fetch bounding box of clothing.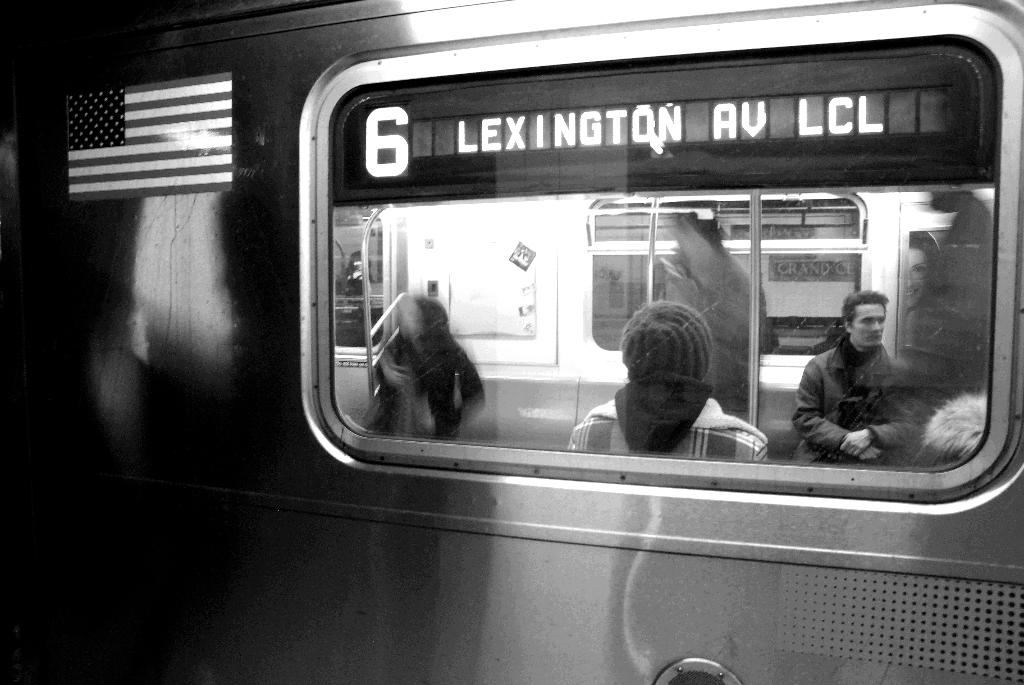
Bbox: bbox=[567, 397, 767, 468].
